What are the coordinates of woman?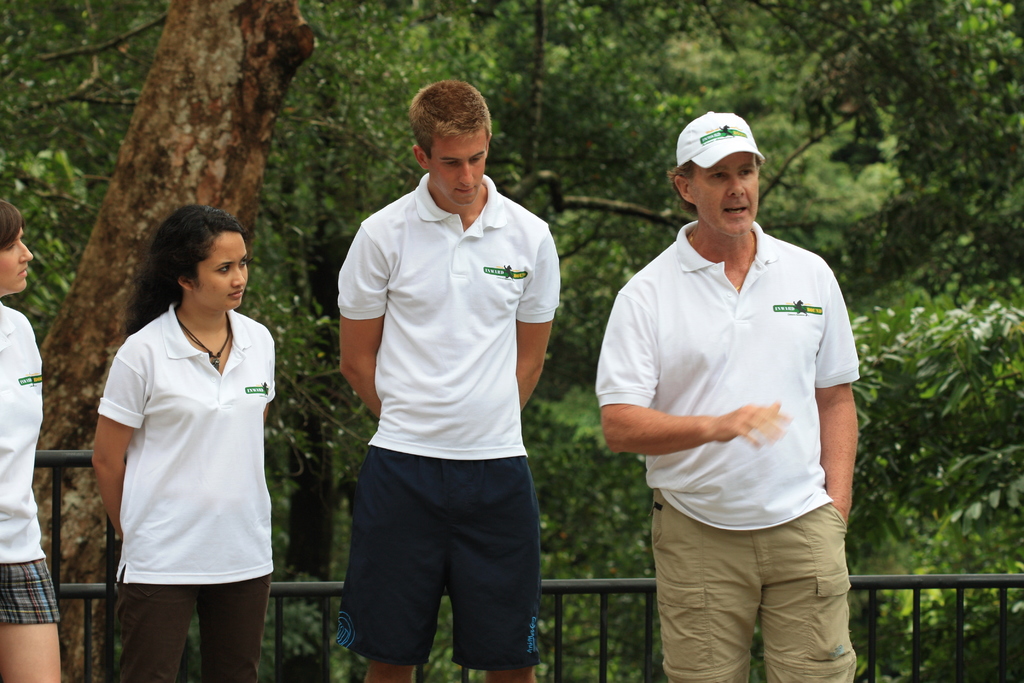
<region>81, 197, 288, 674</region>.
